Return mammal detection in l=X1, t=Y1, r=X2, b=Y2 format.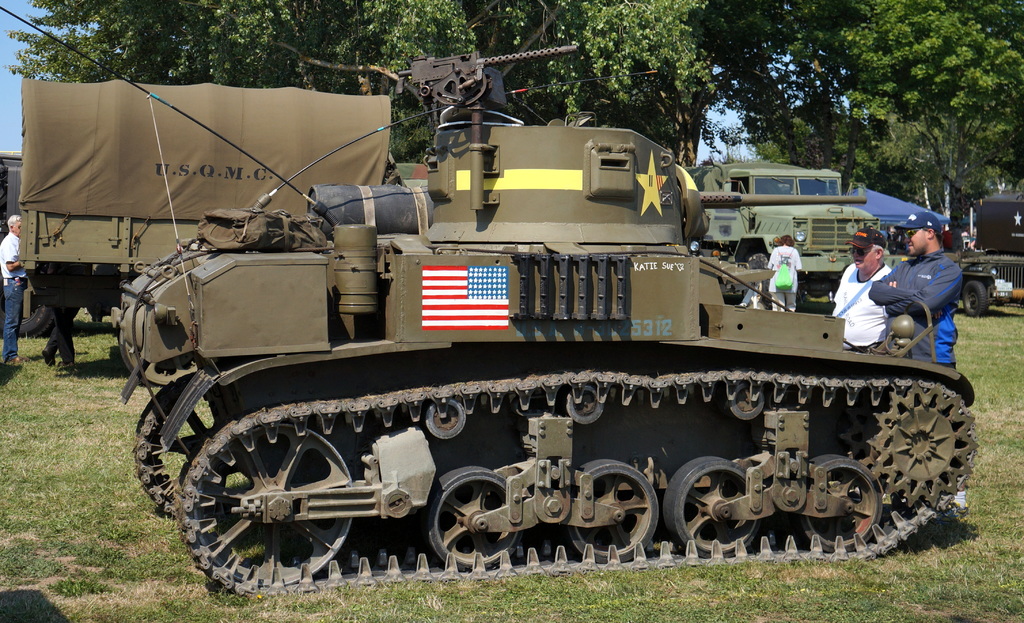
l=40, t=303, r=80, b=371.
